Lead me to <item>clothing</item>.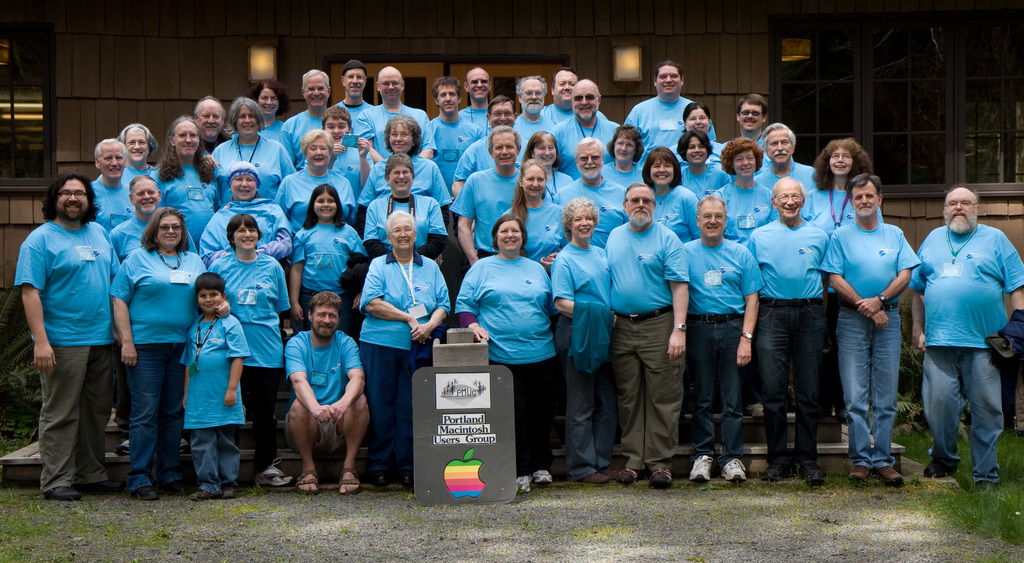
Lead to detection(354, 252, 456, 484).
